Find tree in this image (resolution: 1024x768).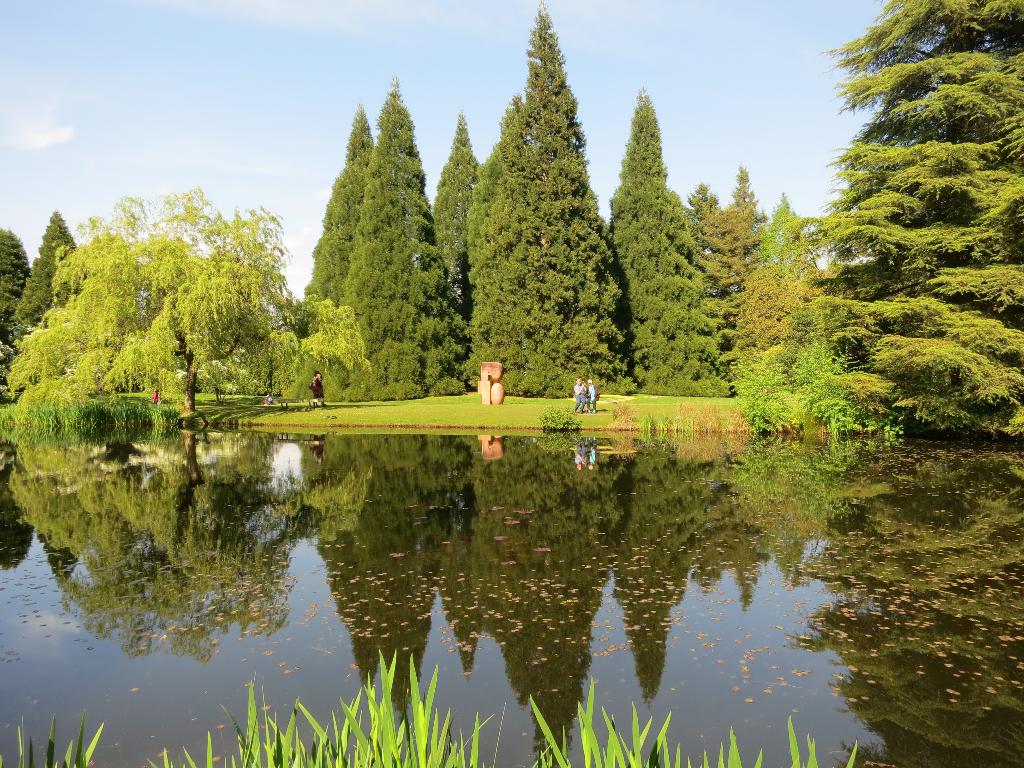
Rect(802, 0, 1023, 447).
